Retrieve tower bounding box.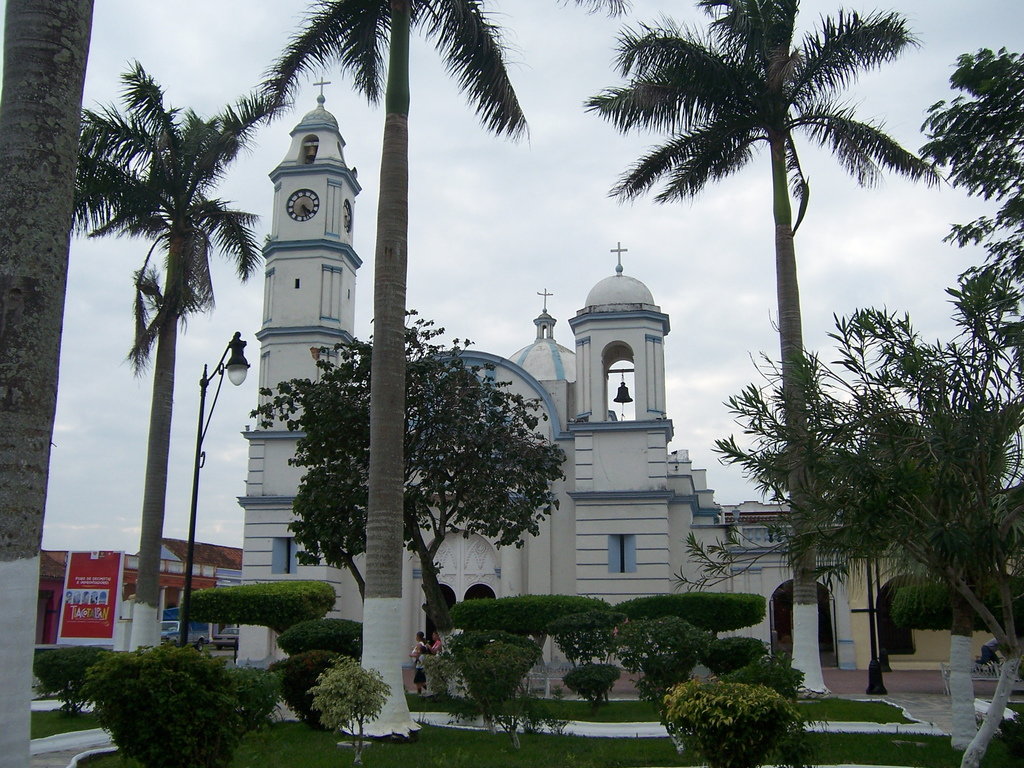
Bounding box: pyautogui.locateOnScreen(237, 76, 364, 668).
